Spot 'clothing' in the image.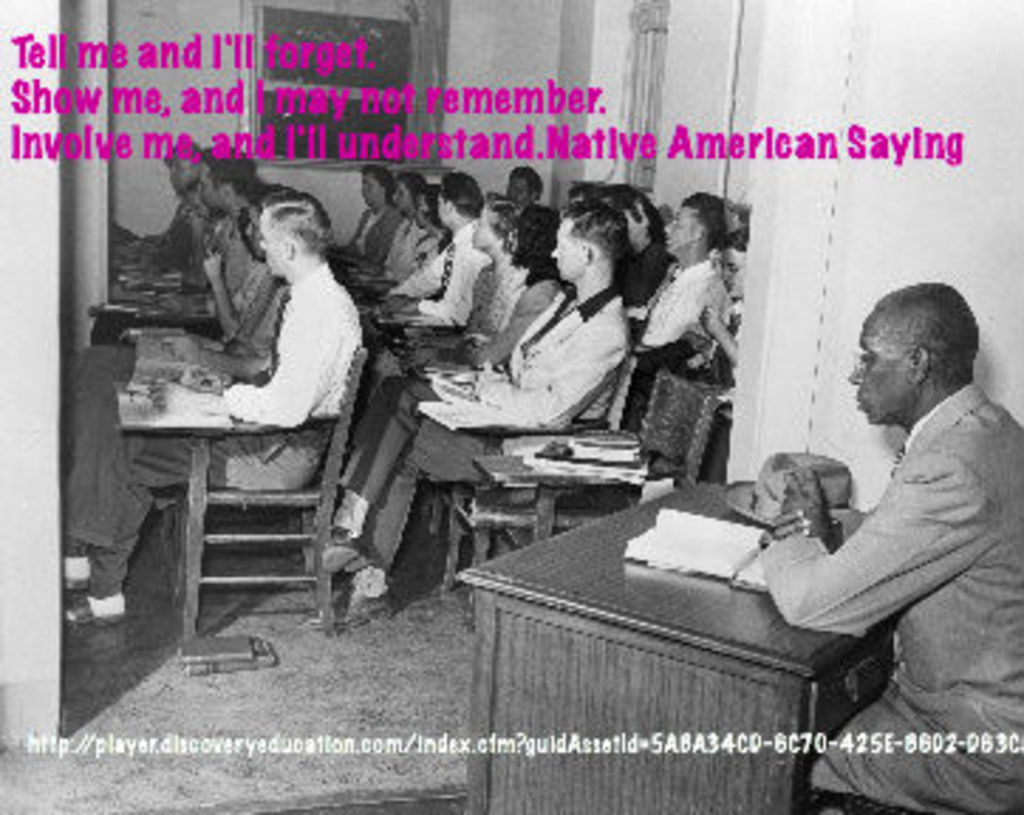
'clothing' found at crop(339, 277, 622, 560).
